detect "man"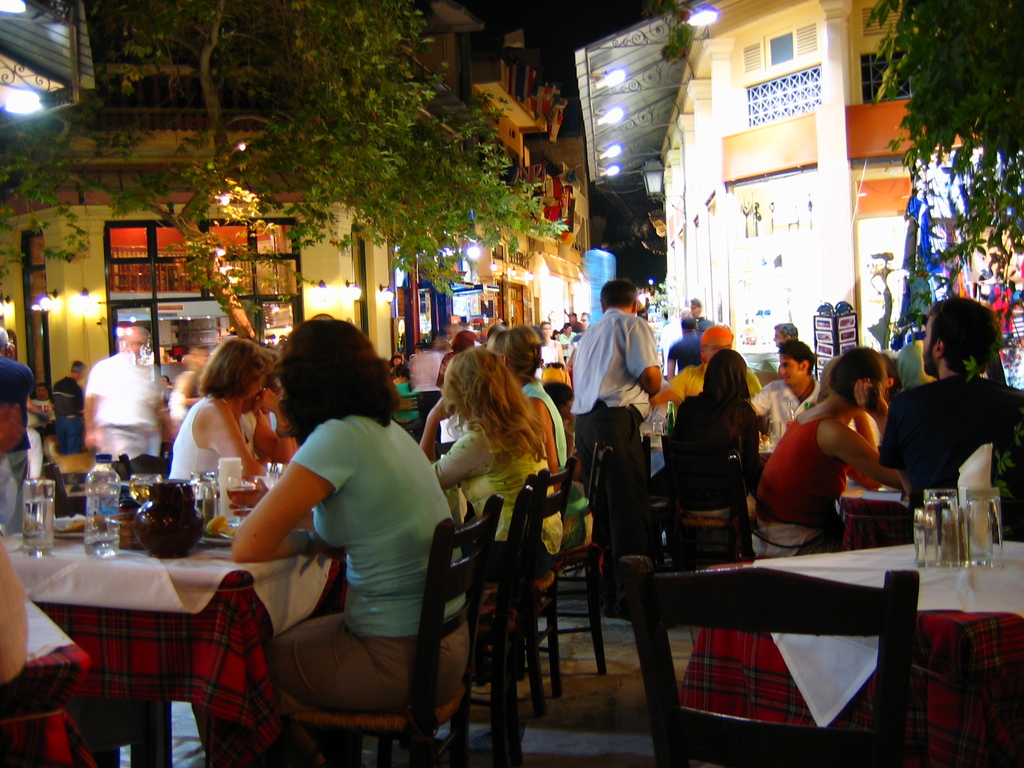
660:327:769:413
